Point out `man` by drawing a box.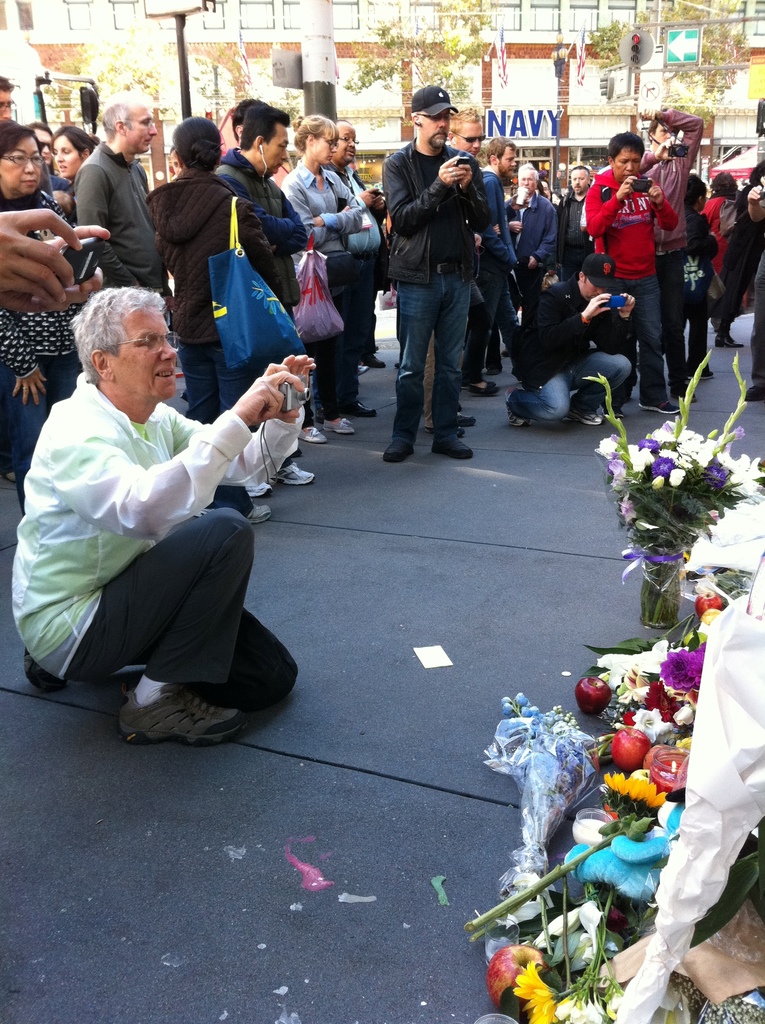
{"left": 478, "top": 133, "right": 525, "bottom": 390}.
